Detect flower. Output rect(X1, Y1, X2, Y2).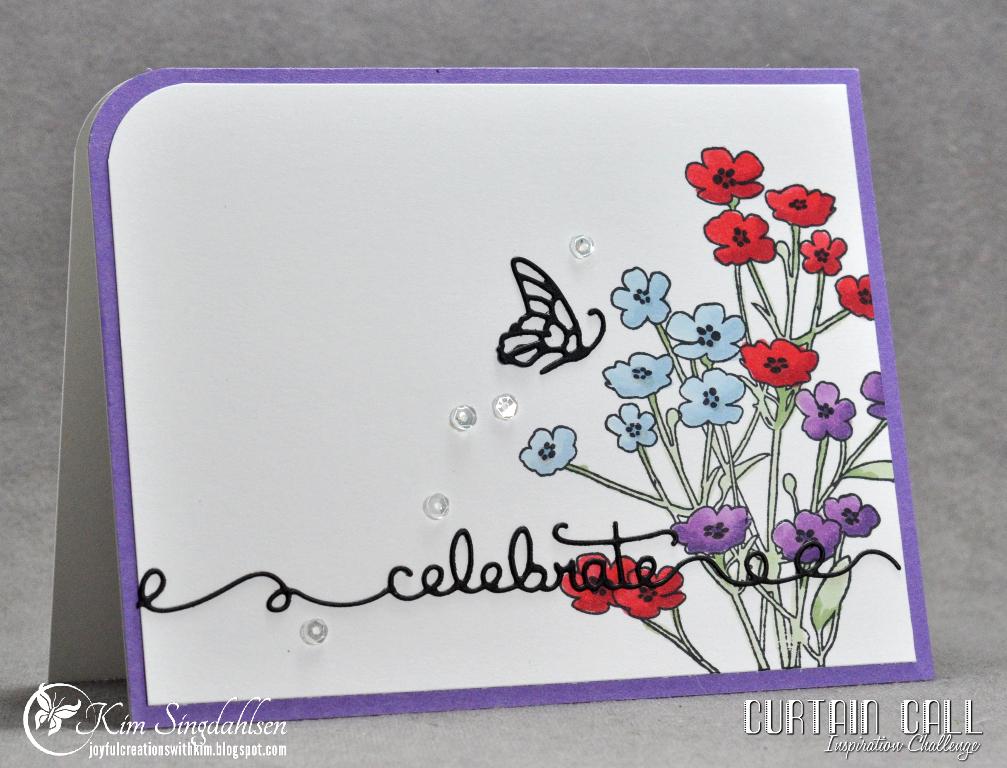
rect(836, 270, 879, 320).
